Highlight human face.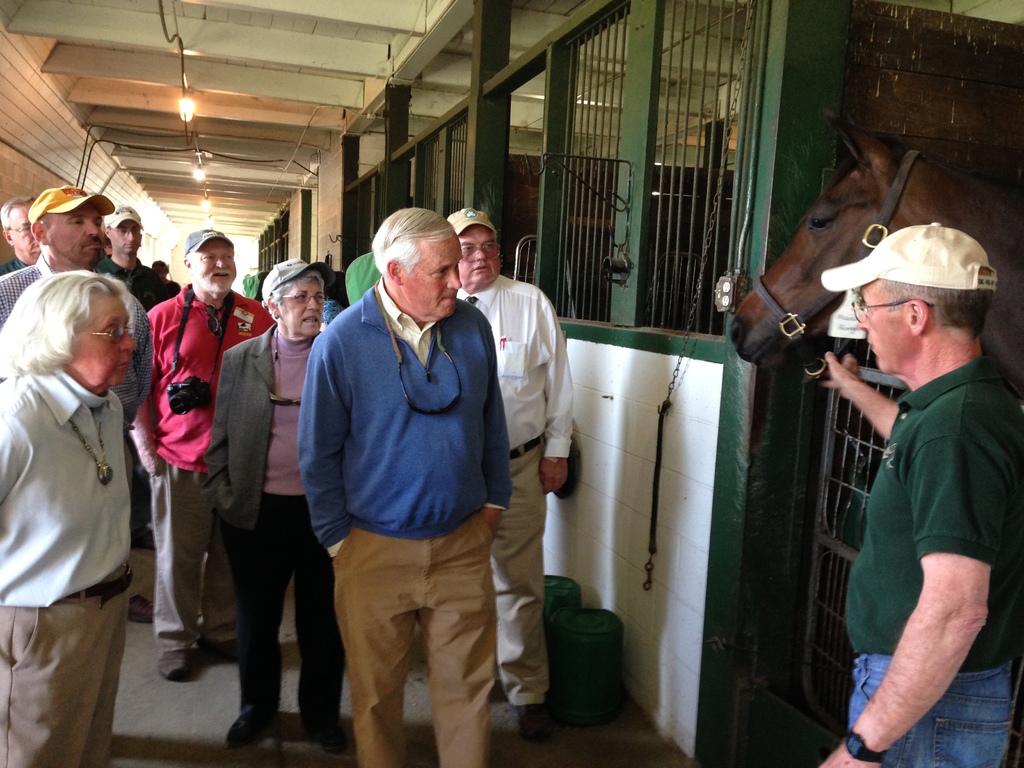
Highlighted region: 6,205,36,260.
